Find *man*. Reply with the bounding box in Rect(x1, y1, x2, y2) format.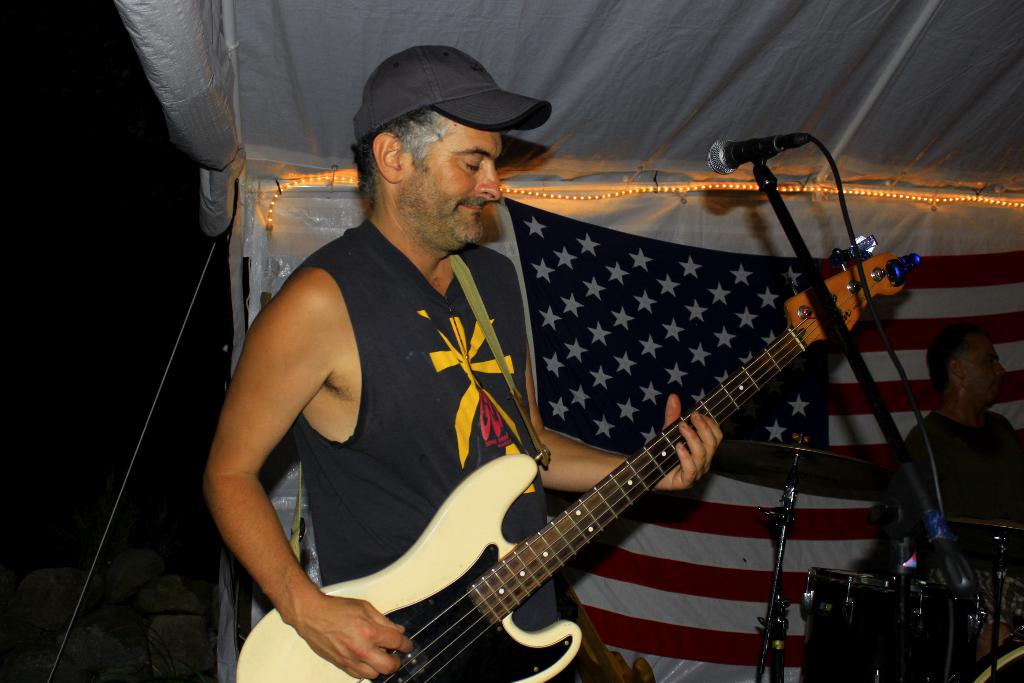
Rect(881, 320, 1023, 538).
